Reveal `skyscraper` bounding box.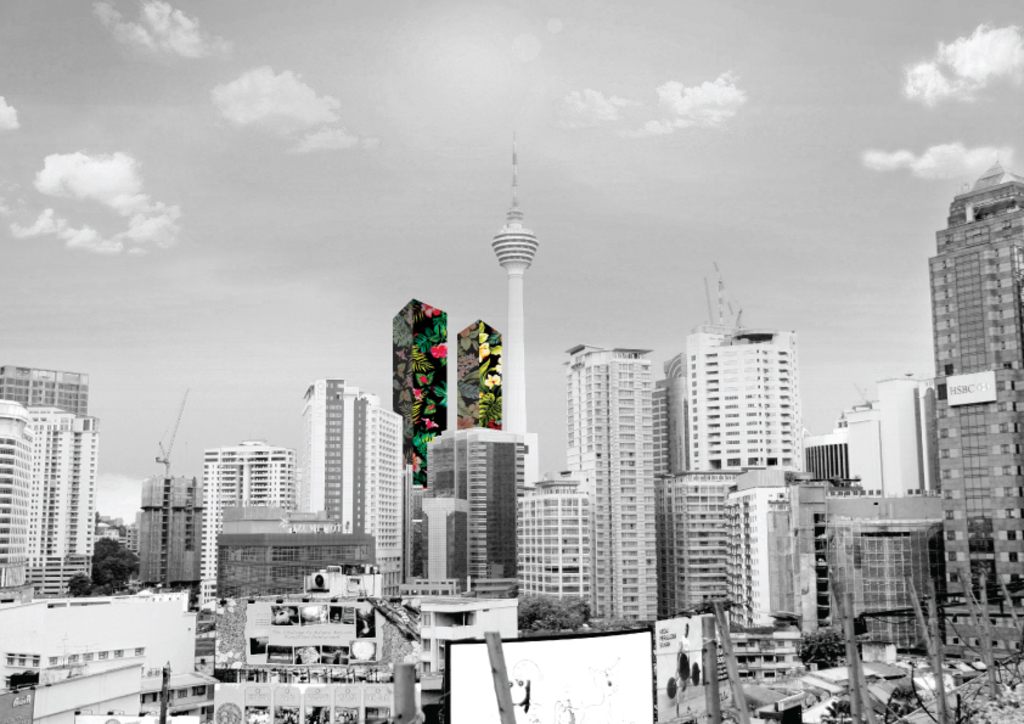
Revealed: pyautogui.locateOnScreen(297, 375, 406, 594).
